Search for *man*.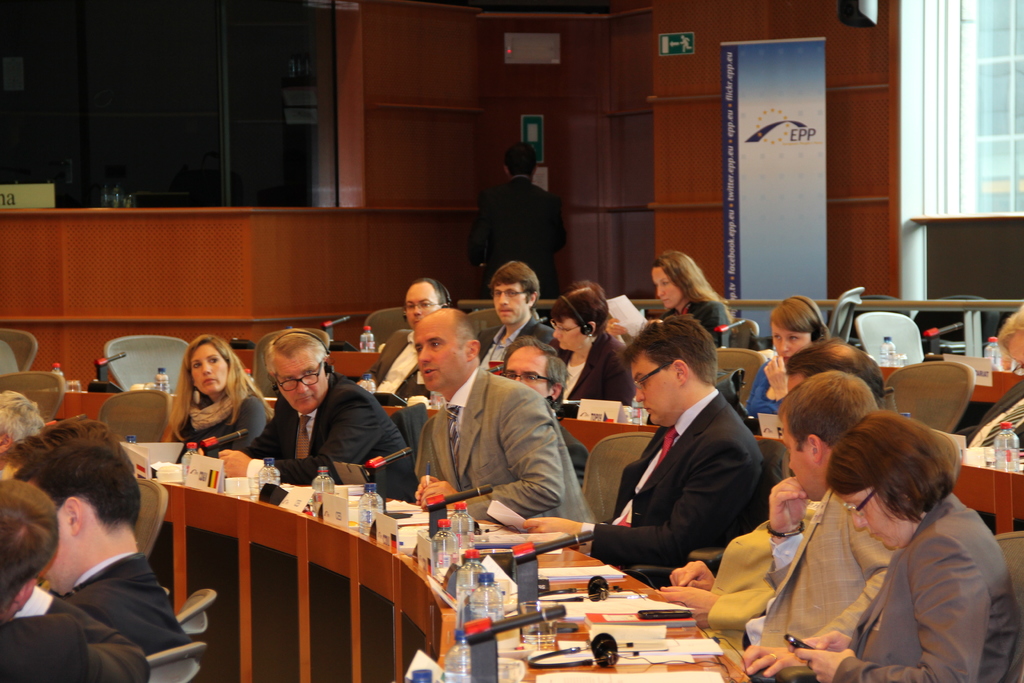
Found at 403,306,602,532.
